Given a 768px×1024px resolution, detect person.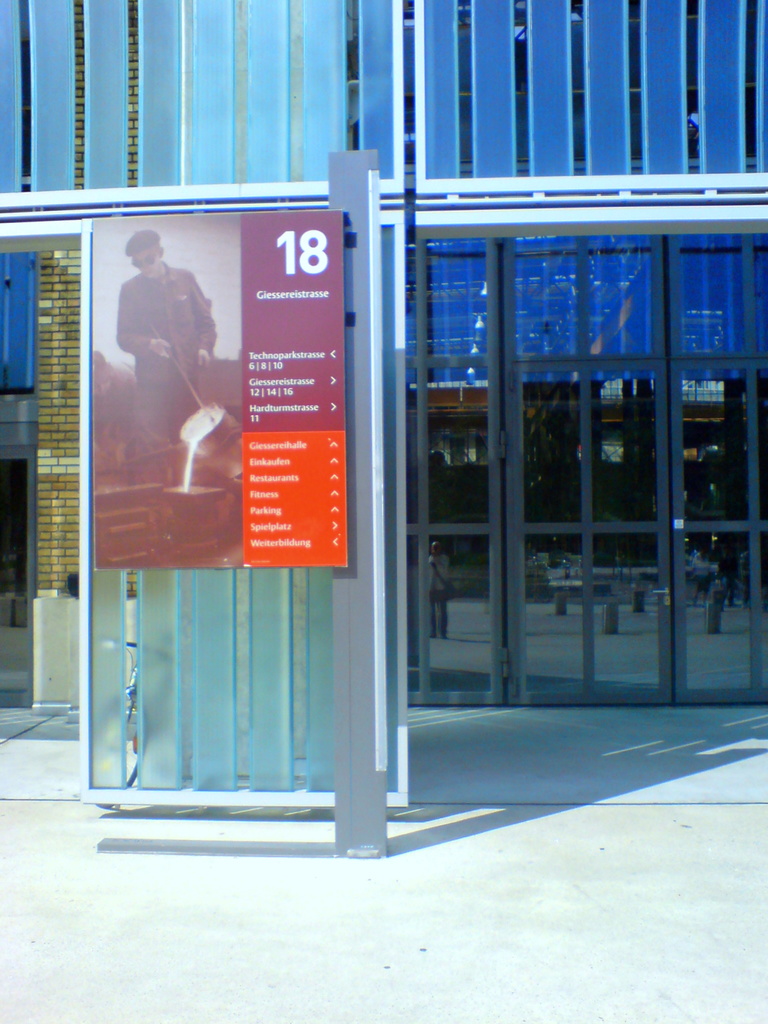
113 227 216 454.
